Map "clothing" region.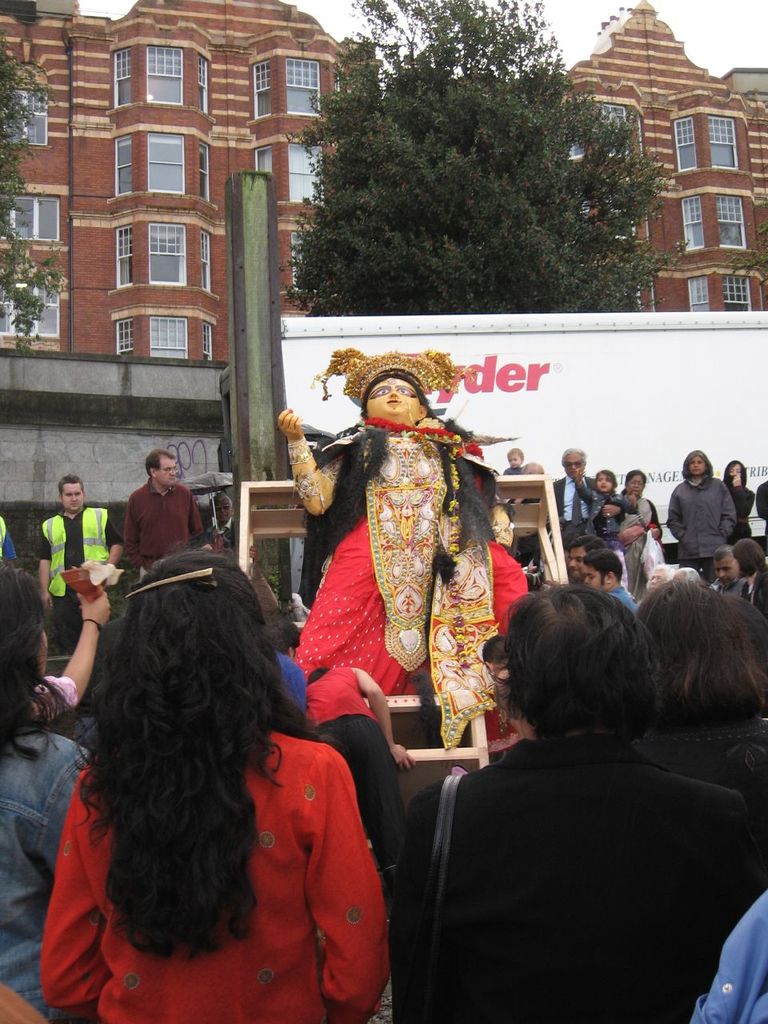
Mapped to [18, 625, 418, 1009].
